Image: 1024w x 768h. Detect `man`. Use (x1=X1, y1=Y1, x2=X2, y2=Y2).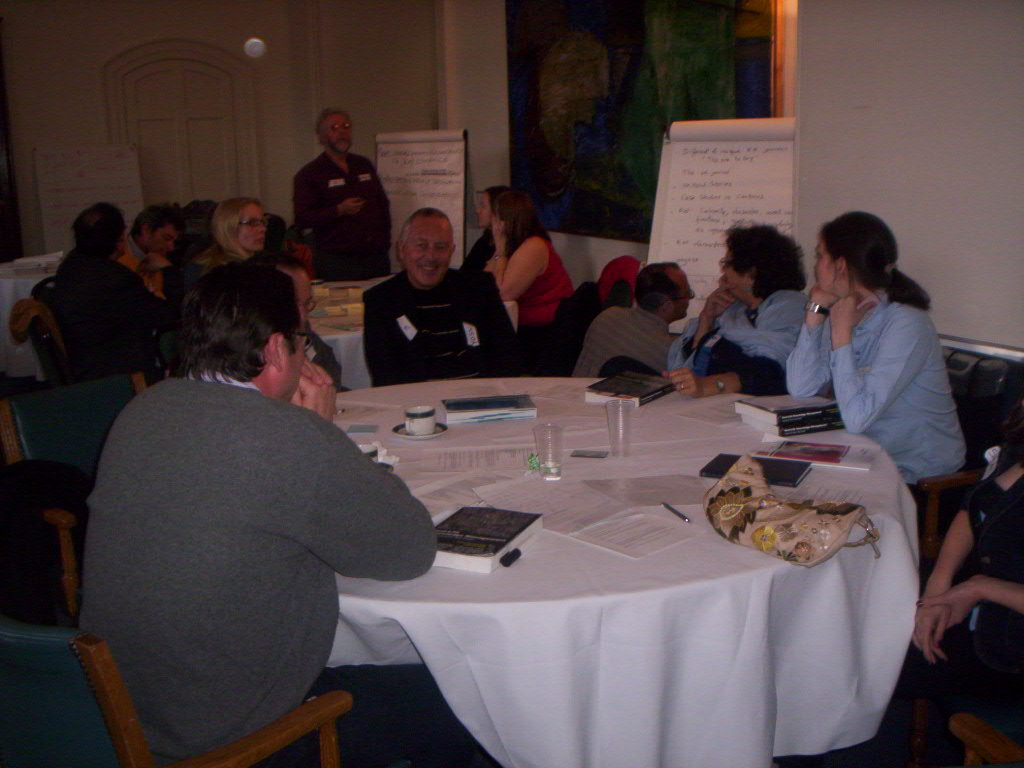
(x1=130, y1=206, x2=183, y2=264).
